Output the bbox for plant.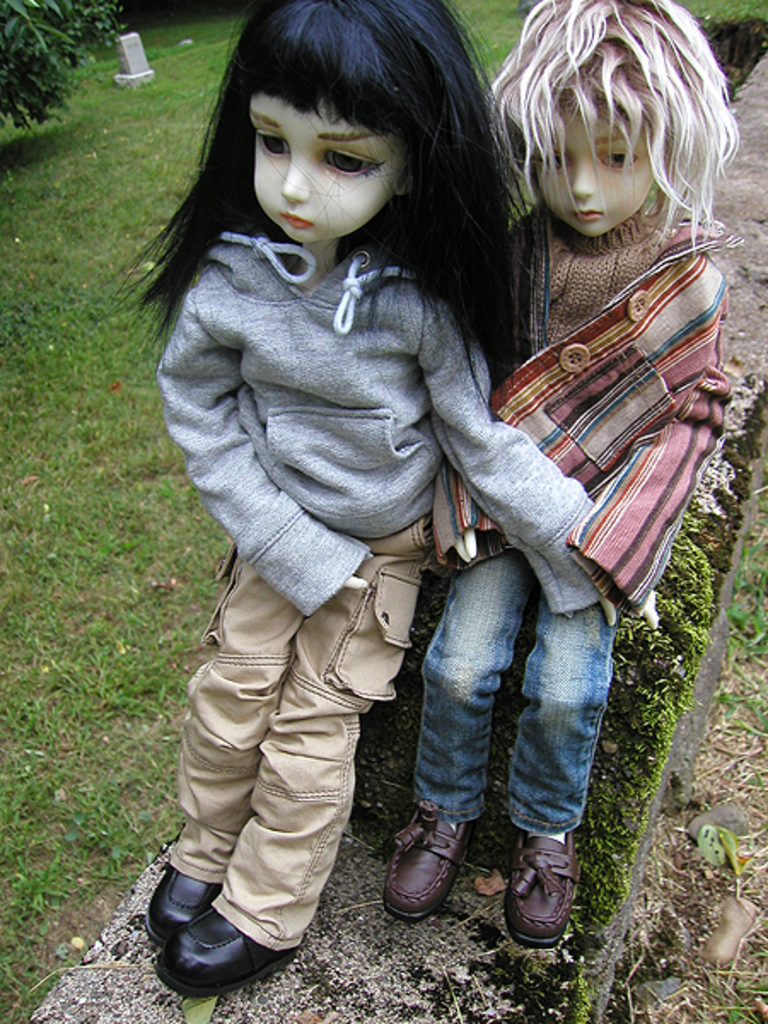
720 580 756 657.
